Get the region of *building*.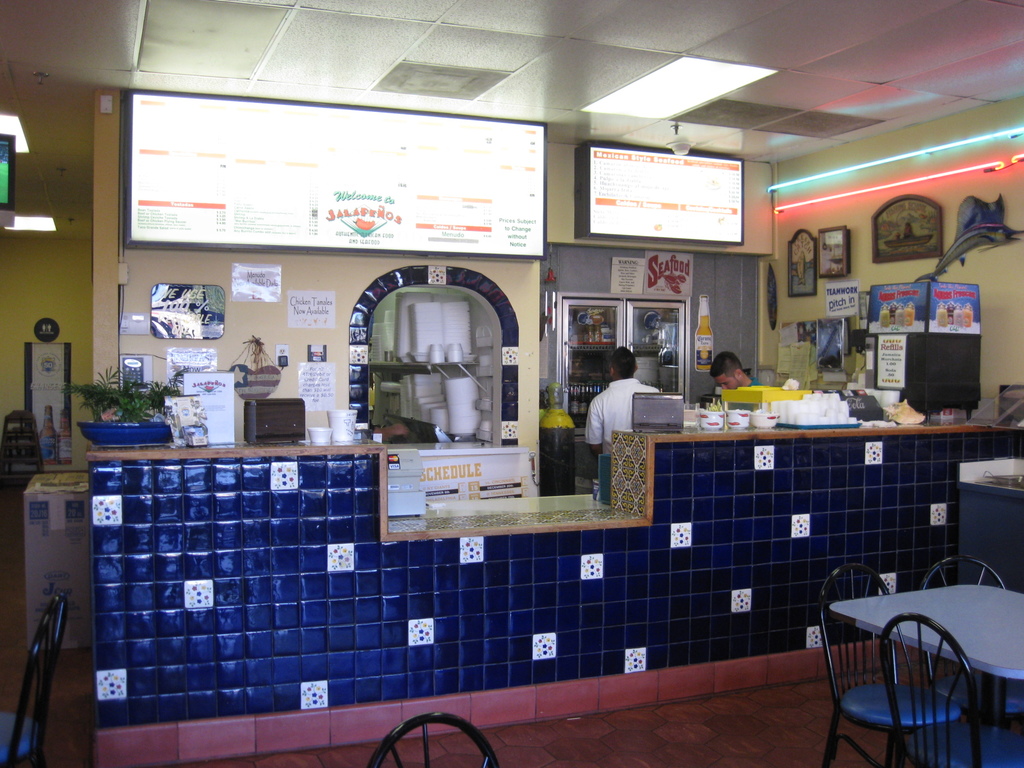
box(0, 0, 1023, 767).
